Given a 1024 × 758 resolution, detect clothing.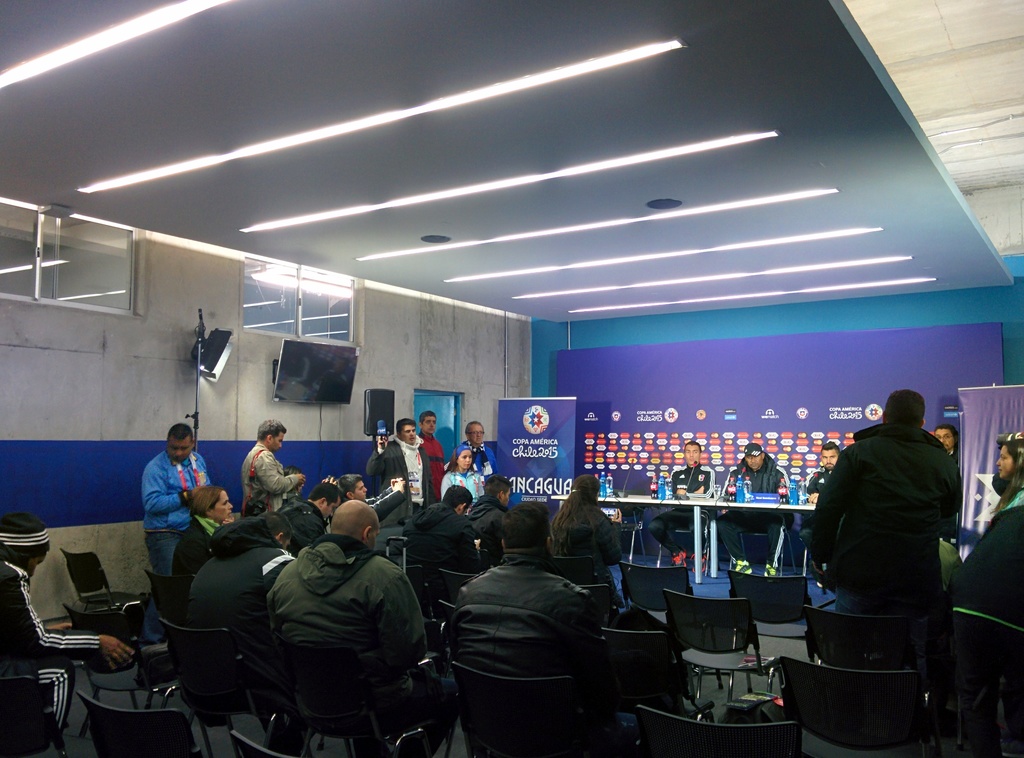
[468,499,505,567].
